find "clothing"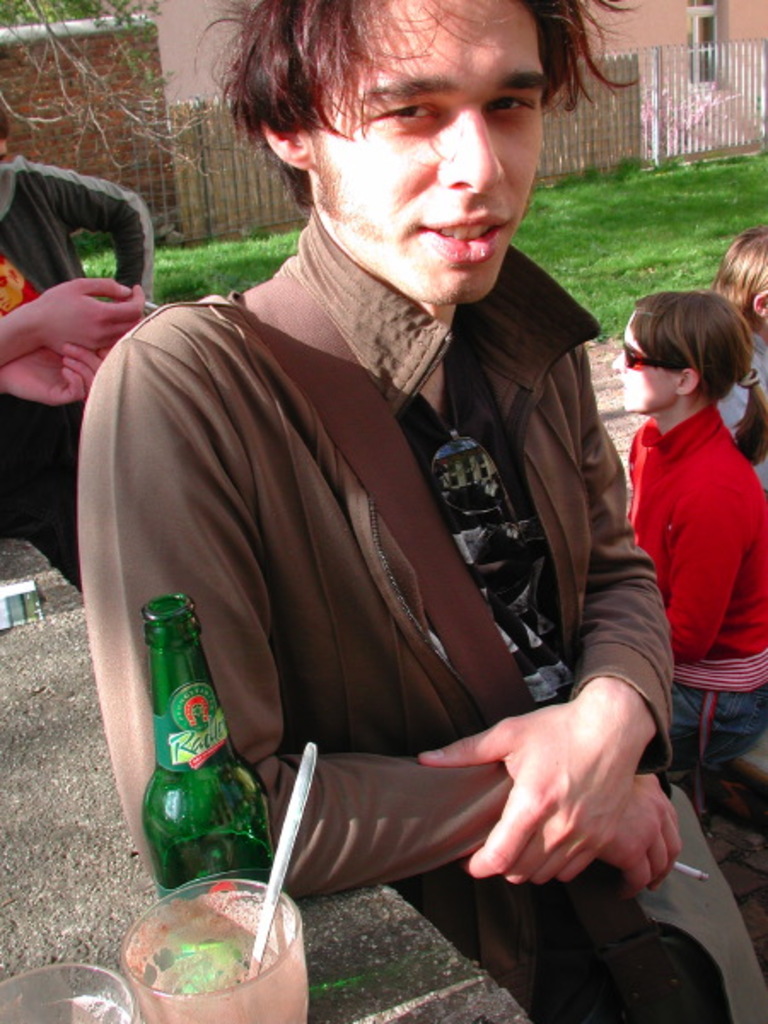
select_region(720, 329, 766, 486)
